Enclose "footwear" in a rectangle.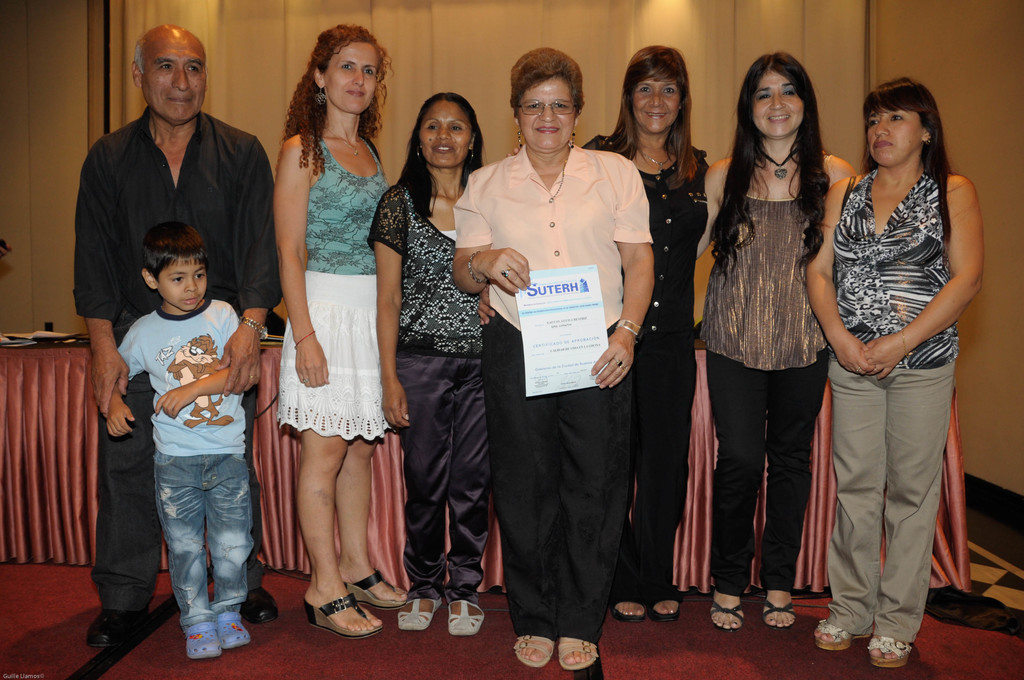
<bbox>343, 567, 412, 615</bbox>.
